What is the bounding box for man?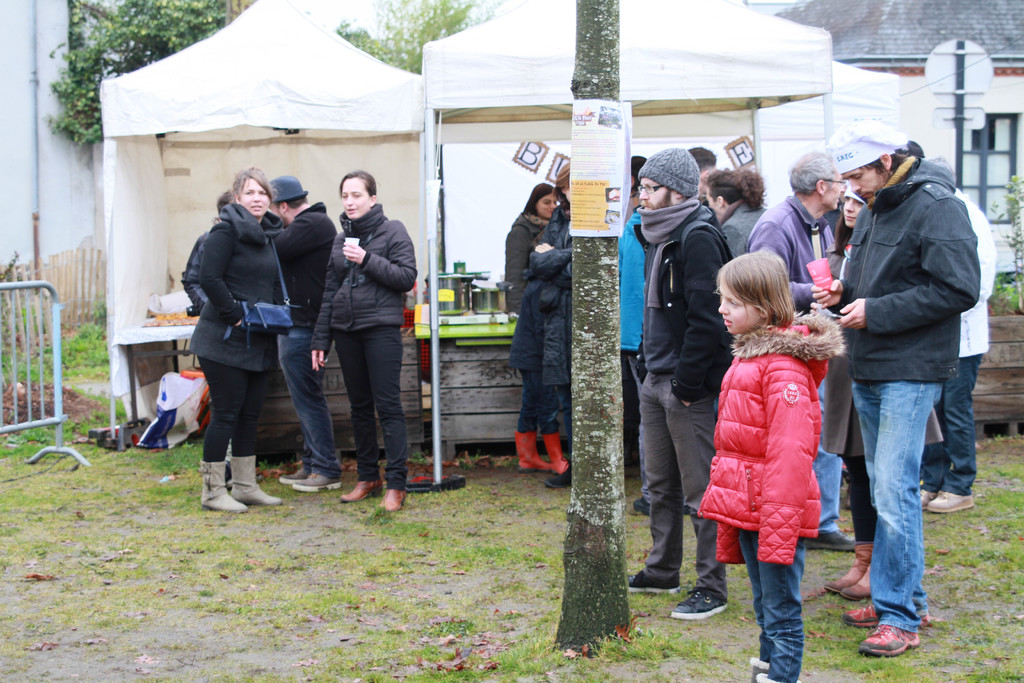
bbox=(627, 147, 736, 620).
